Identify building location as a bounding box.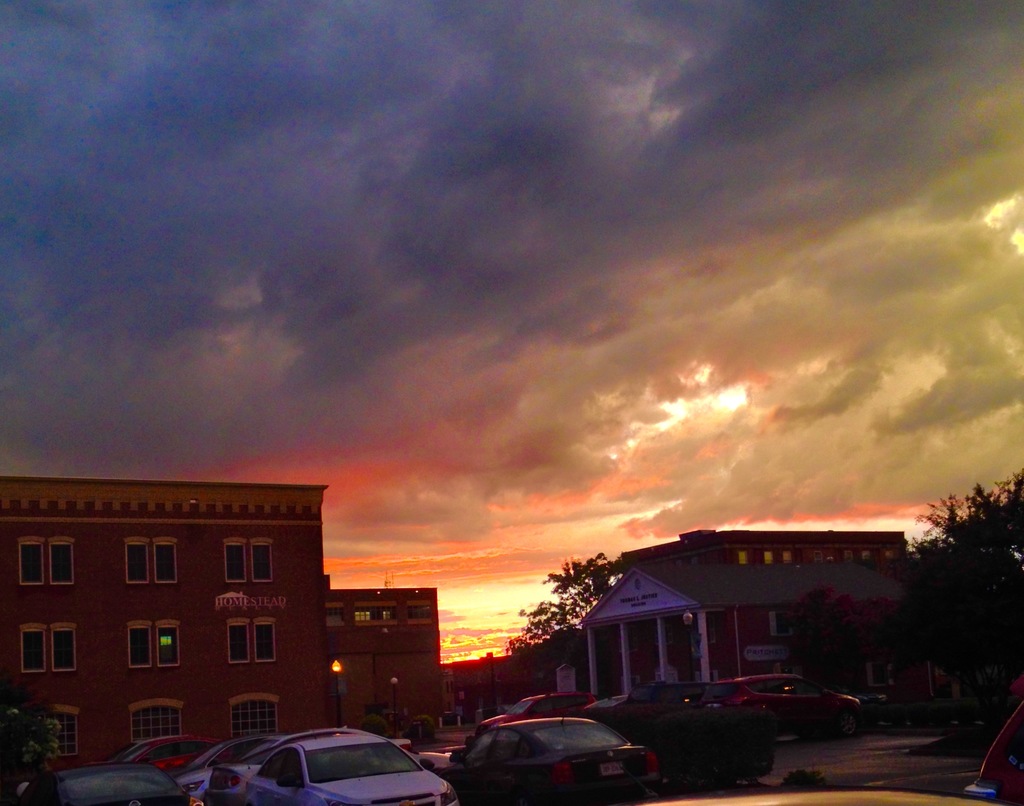
crop(580, 530, 913, 708).
